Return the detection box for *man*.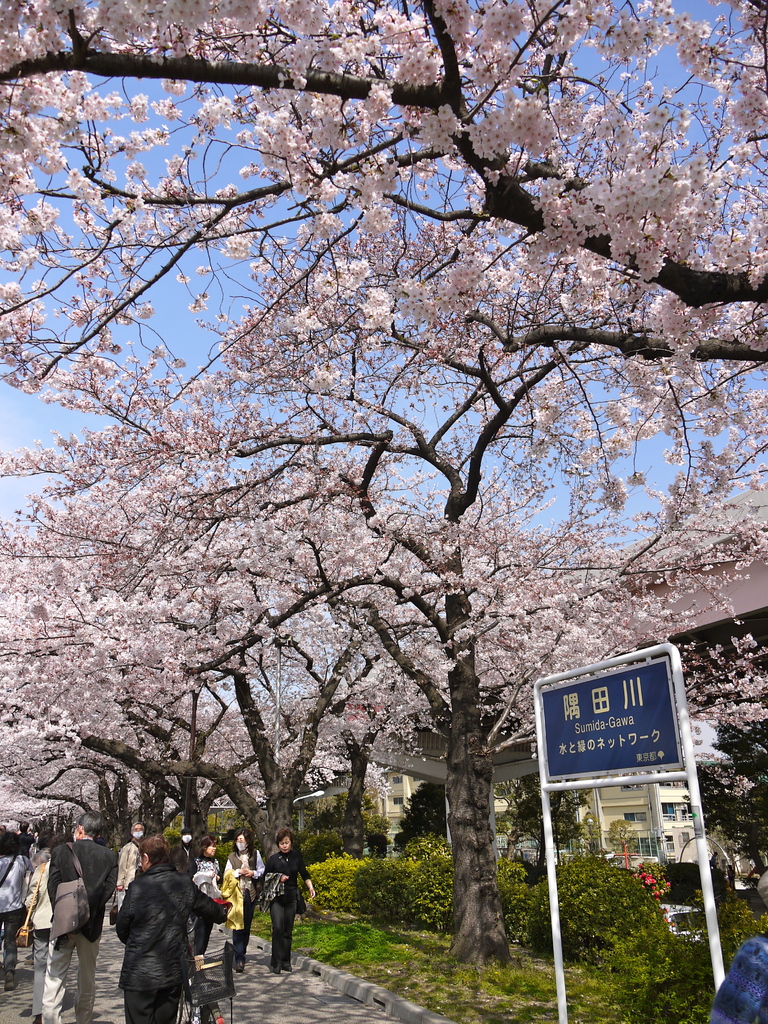
l=104, t=848, r=221, b=1021.
